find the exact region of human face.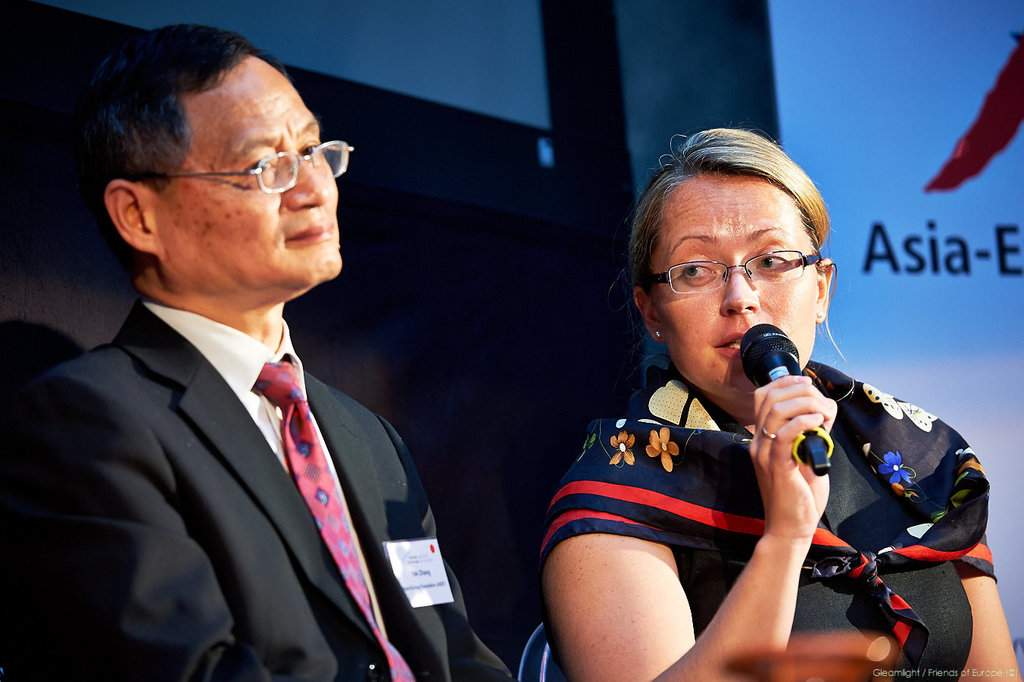
Exact region: region(145, 56, 341, 287).
